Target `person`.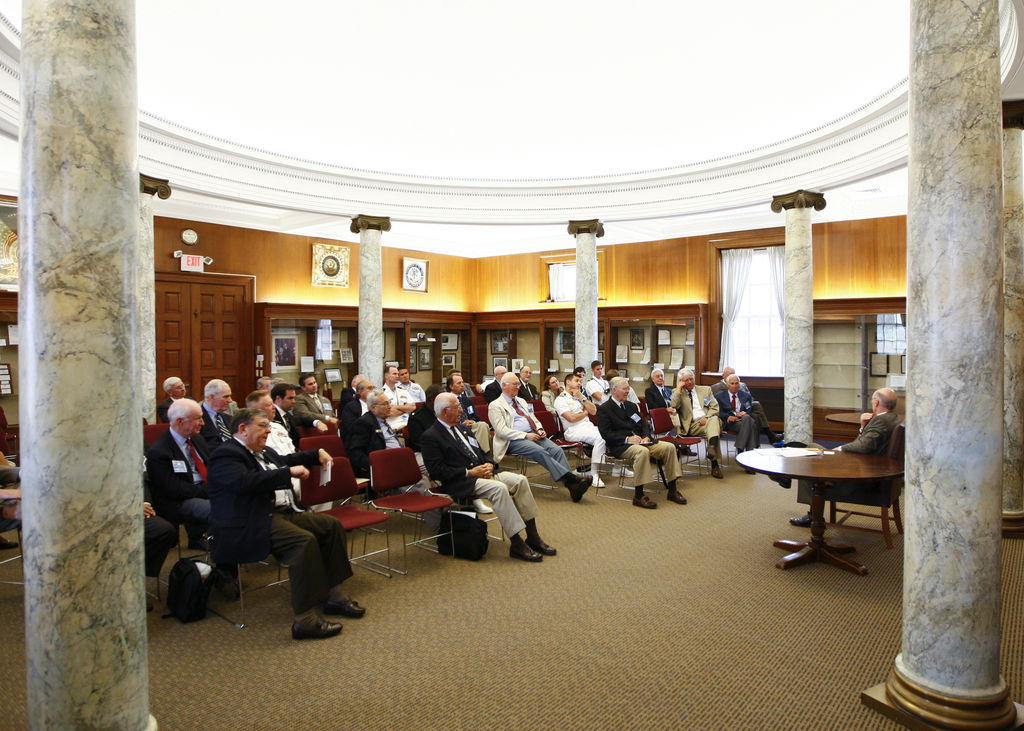
Target region: (486,369,595,499).
